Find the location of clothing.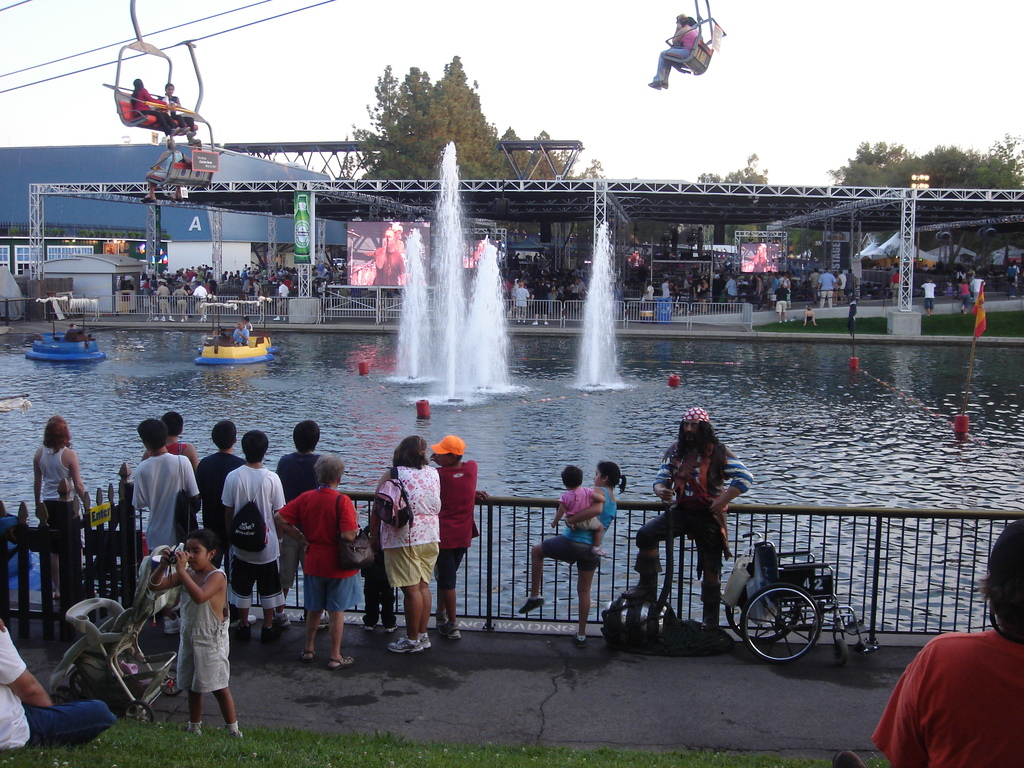
Location: locate(559, 481, 598, 524).
